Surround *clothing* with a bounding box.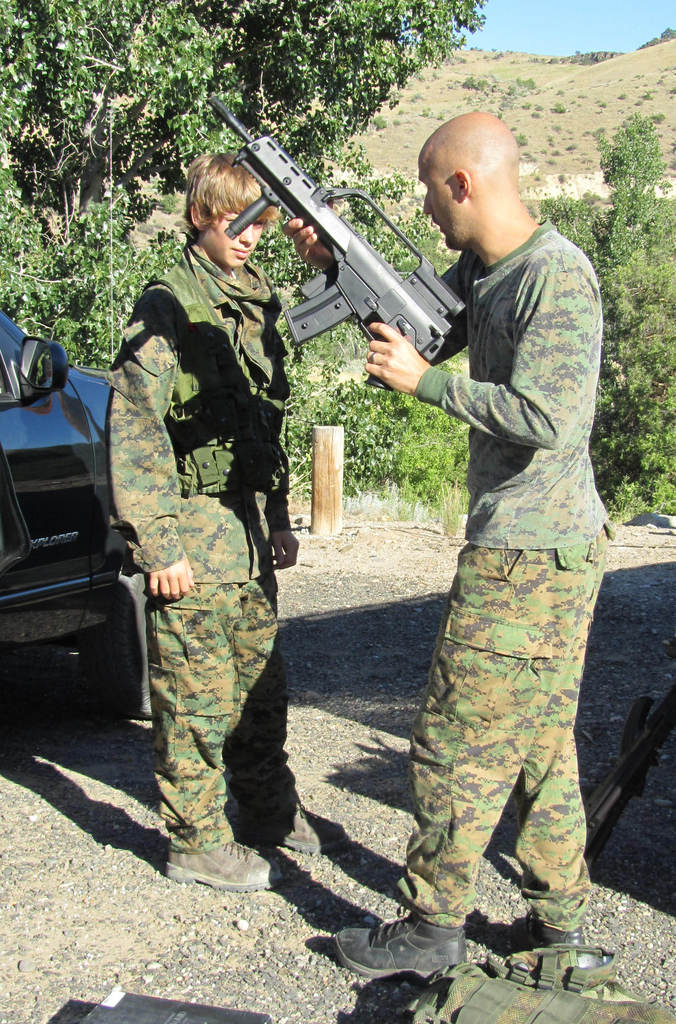
Rect(104, 238, 300, 851).
